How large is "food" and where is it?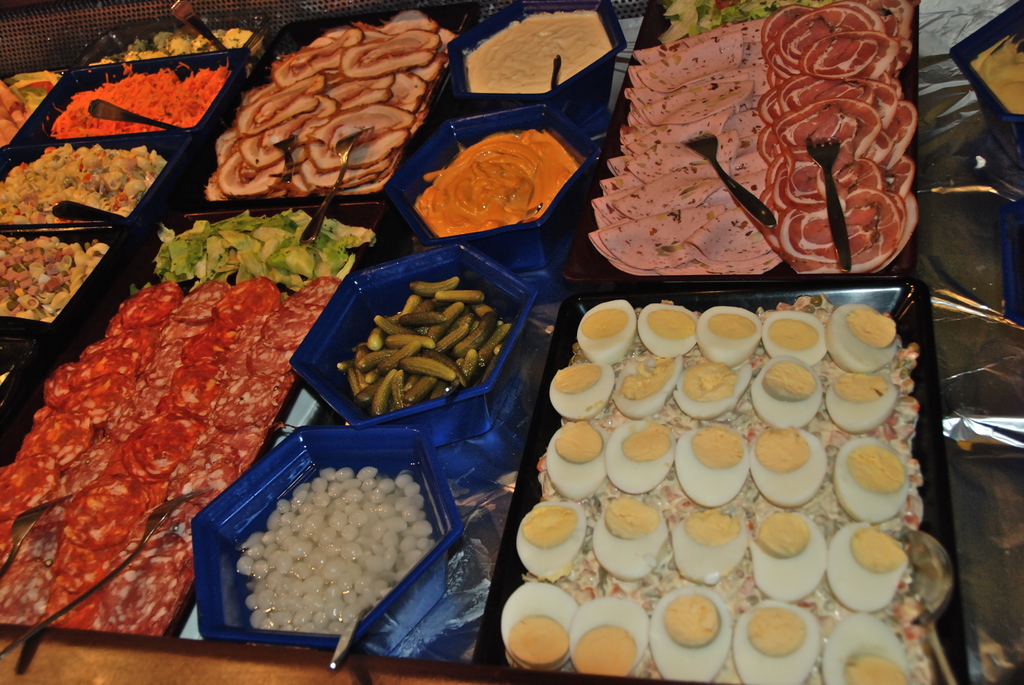
Bounding box: 577,297,635,365.
